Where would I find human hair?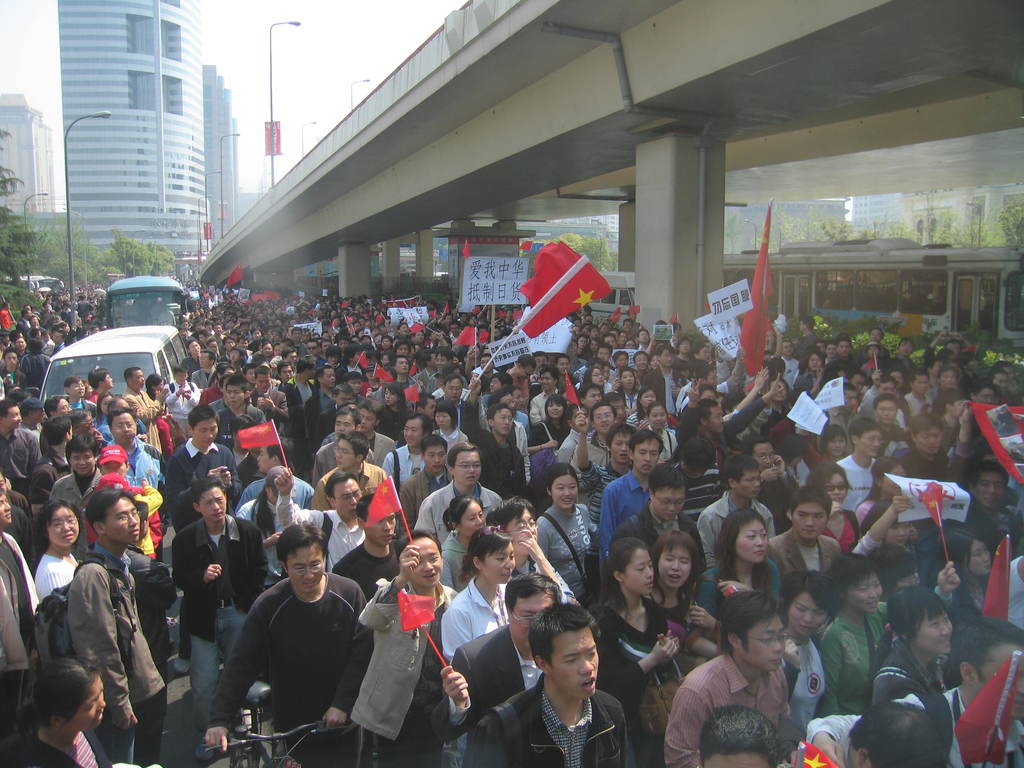
At left=524, top=598, right=607, bottom=668.
